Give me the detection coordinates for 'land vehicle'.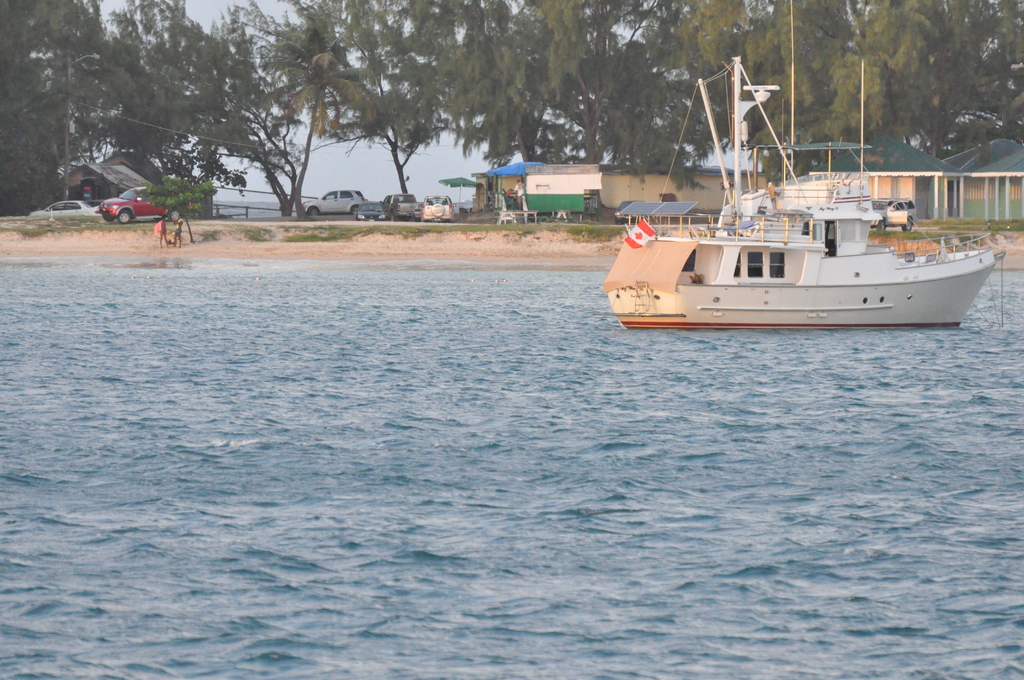
bbox(299, 183, 367, 218).
